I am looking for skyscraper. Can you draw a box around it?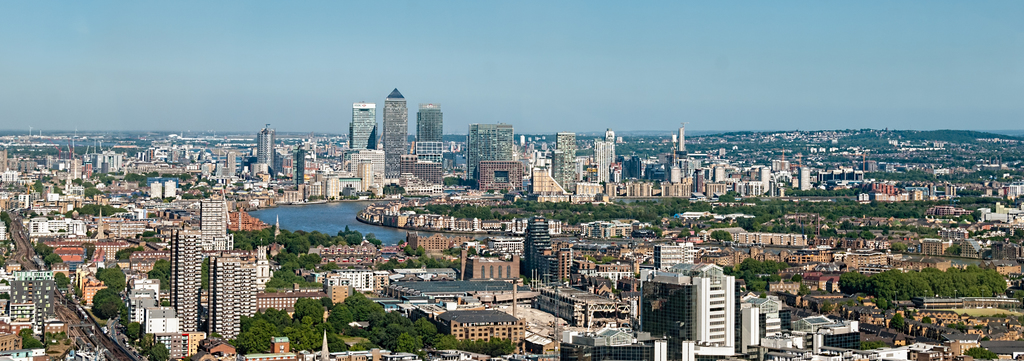
Sure, the bounding box is region(467, 123, 518, 183).
